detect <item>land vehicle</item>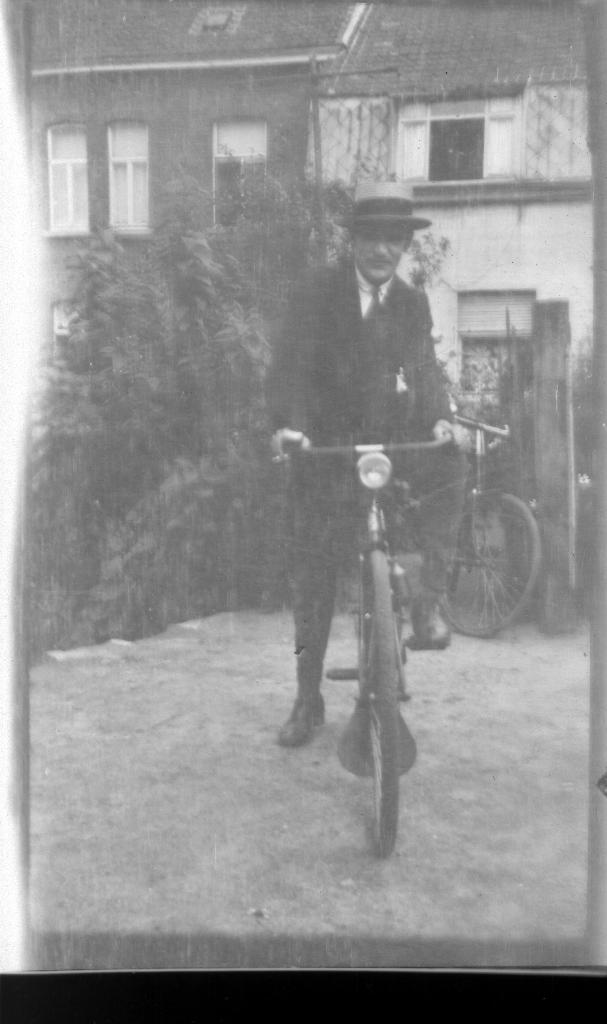
bbox=(267, 413, 483, 851)
